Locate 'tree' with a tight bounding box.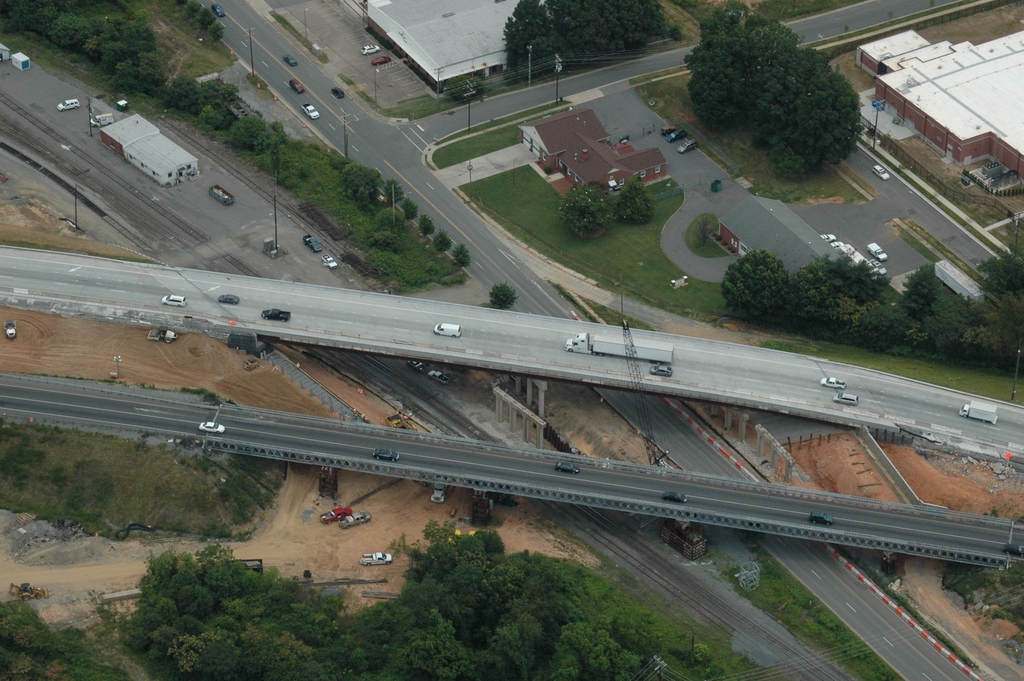
(617, 174, 653, 221).
